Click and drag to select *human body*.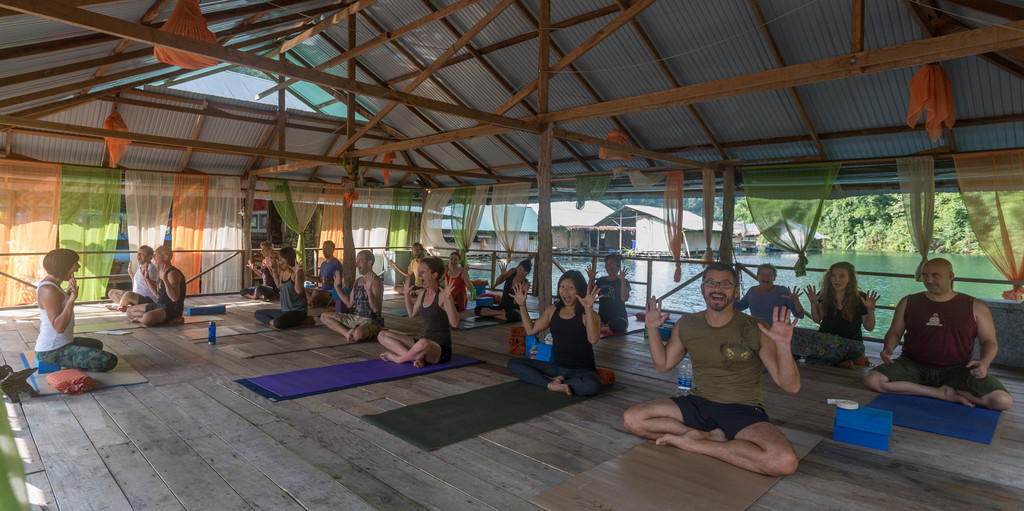
Selection: box=[110, 240, 159, 311].
